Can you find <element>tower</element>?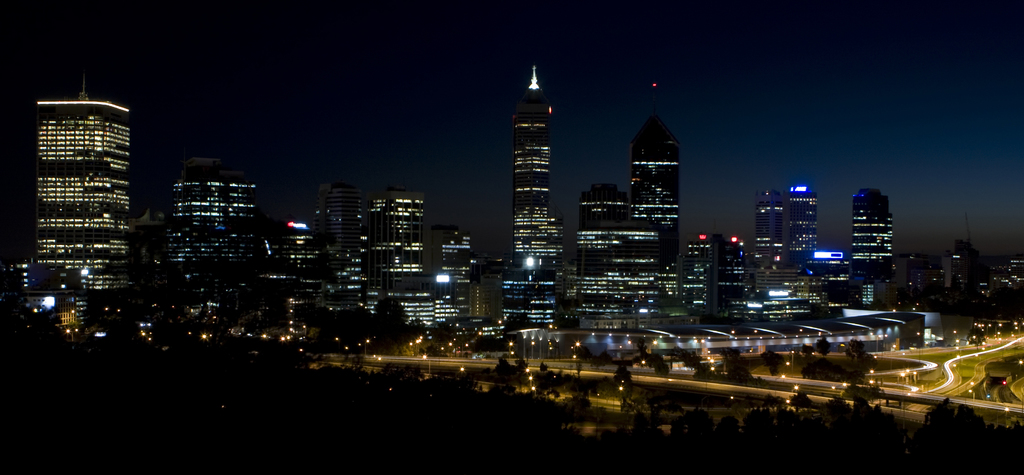
Yes, bounding box: 842/190/895/310.
